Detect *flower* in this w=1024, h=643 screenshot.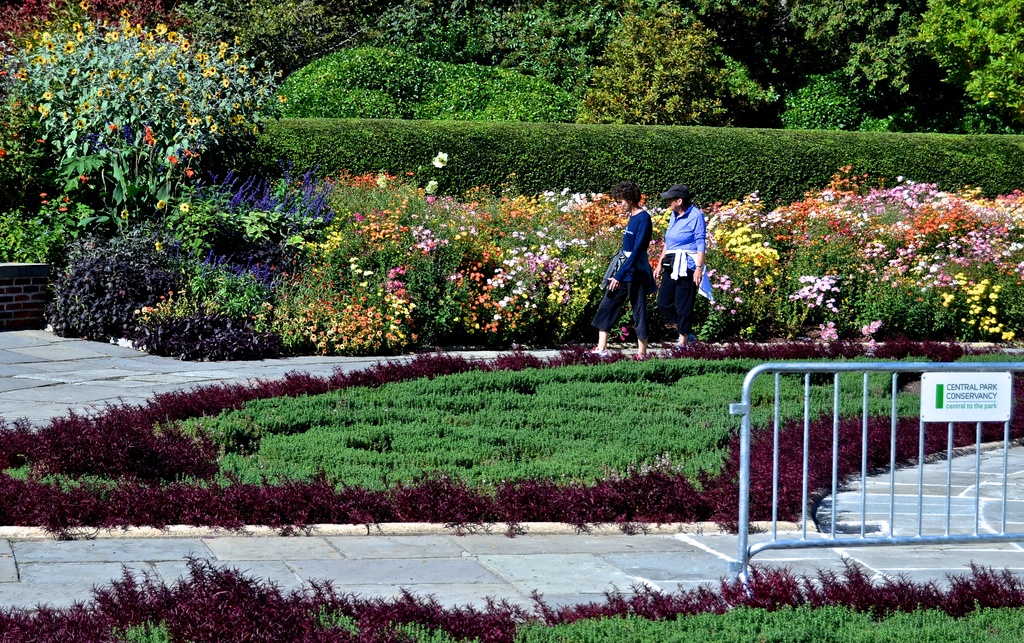
Detection: select_region(58, 206, 69, 216).
